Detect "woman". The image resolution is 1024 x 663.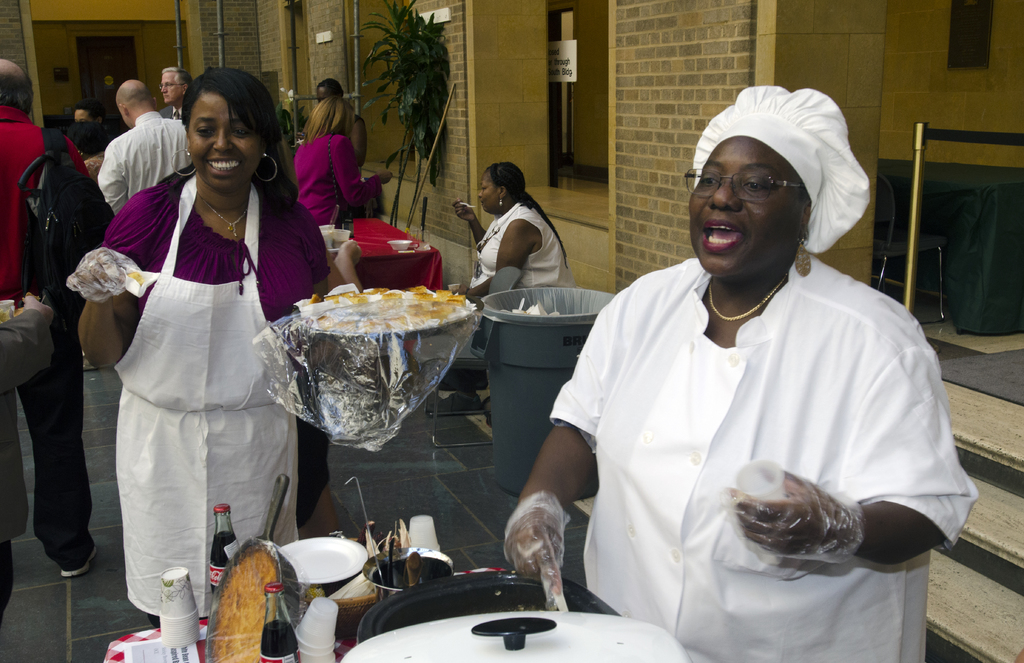
select_region(86, 67, 296, 635).
